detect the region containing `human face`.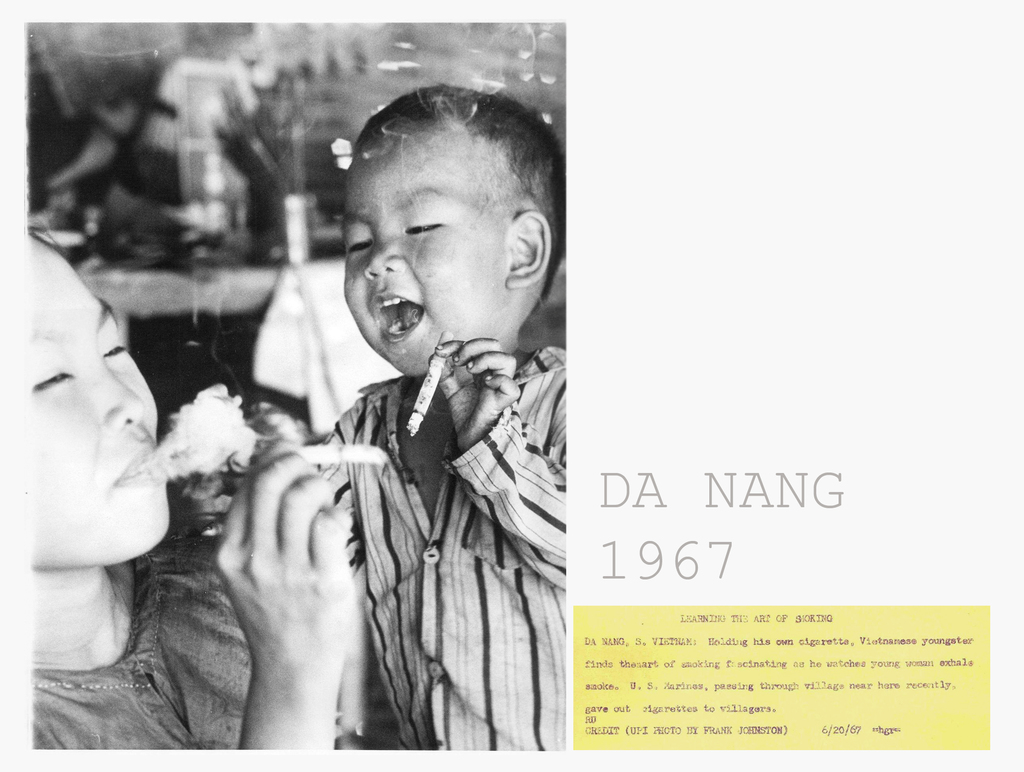
bbox(25, 238, 172, 561).
